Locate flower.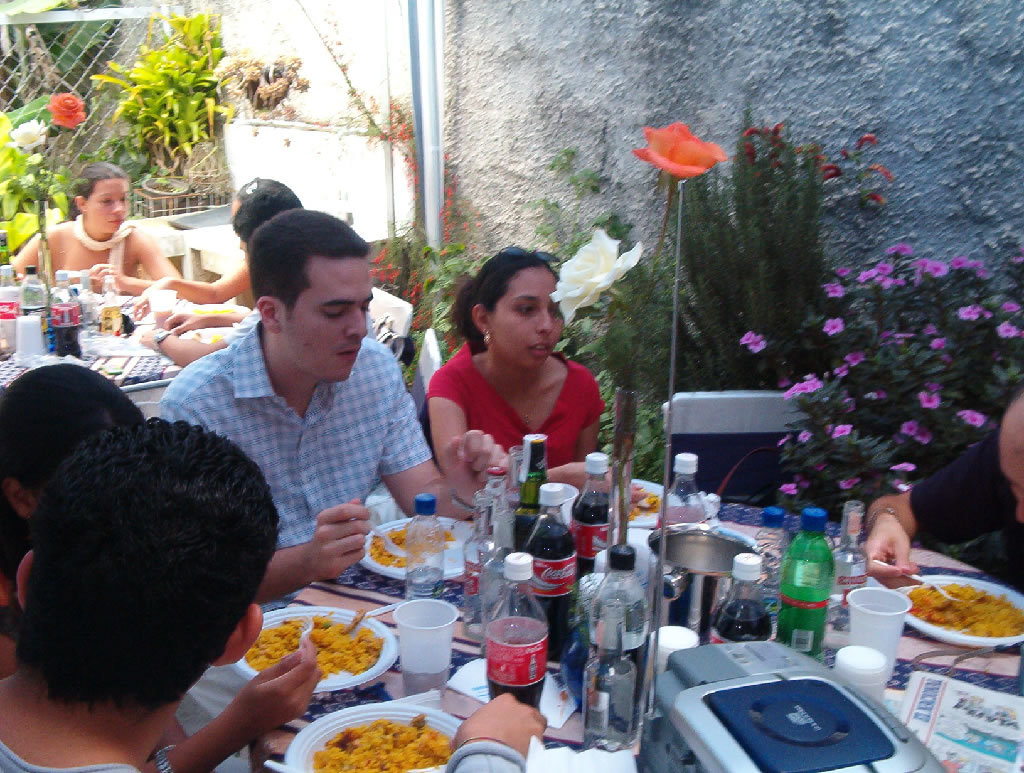
Bounding box: rect(955, 299, 978, 324).
